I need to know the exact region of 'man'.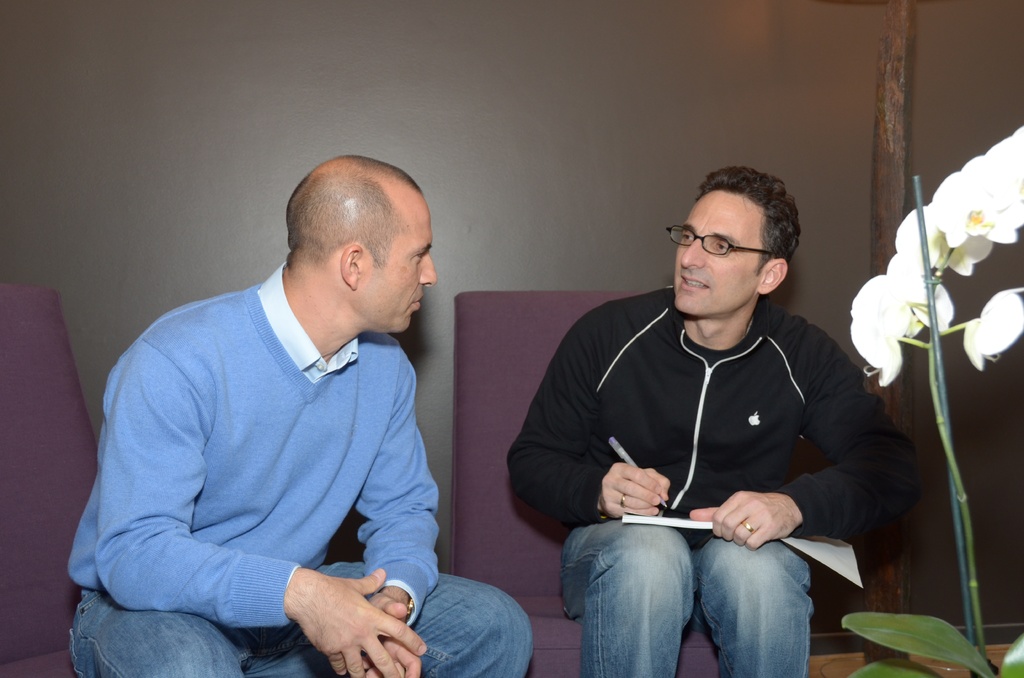
Region: <region>510, 161, 911, 677</region>.
